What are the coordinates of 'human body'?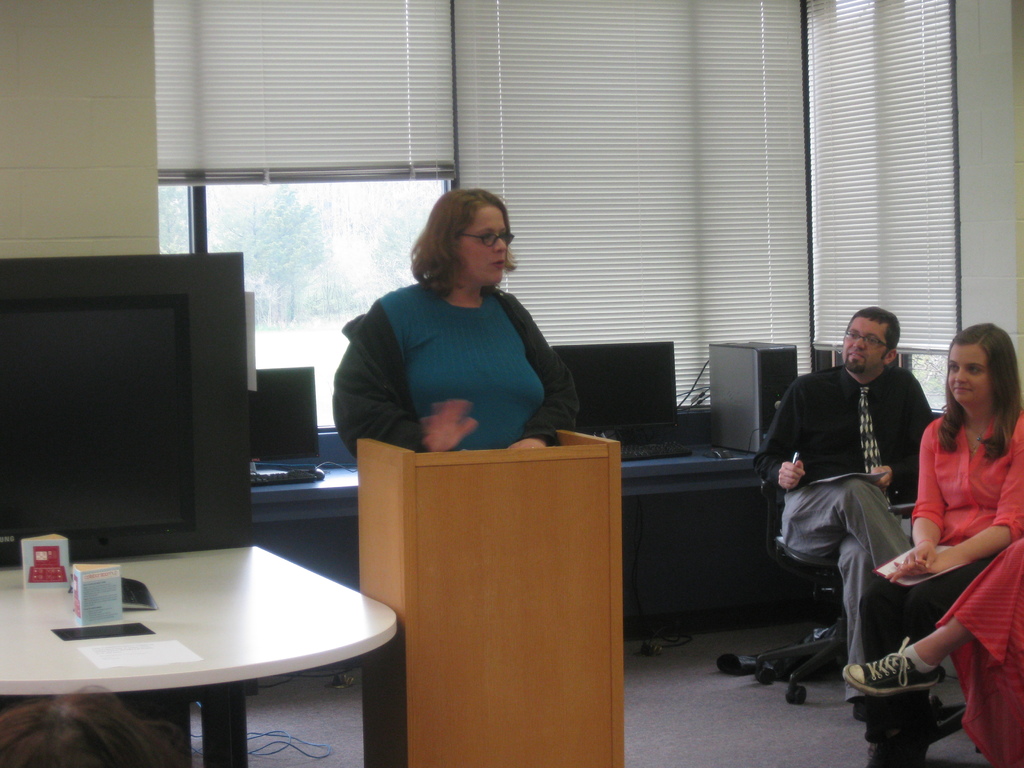
Rect(770, 304, 936, 706).
